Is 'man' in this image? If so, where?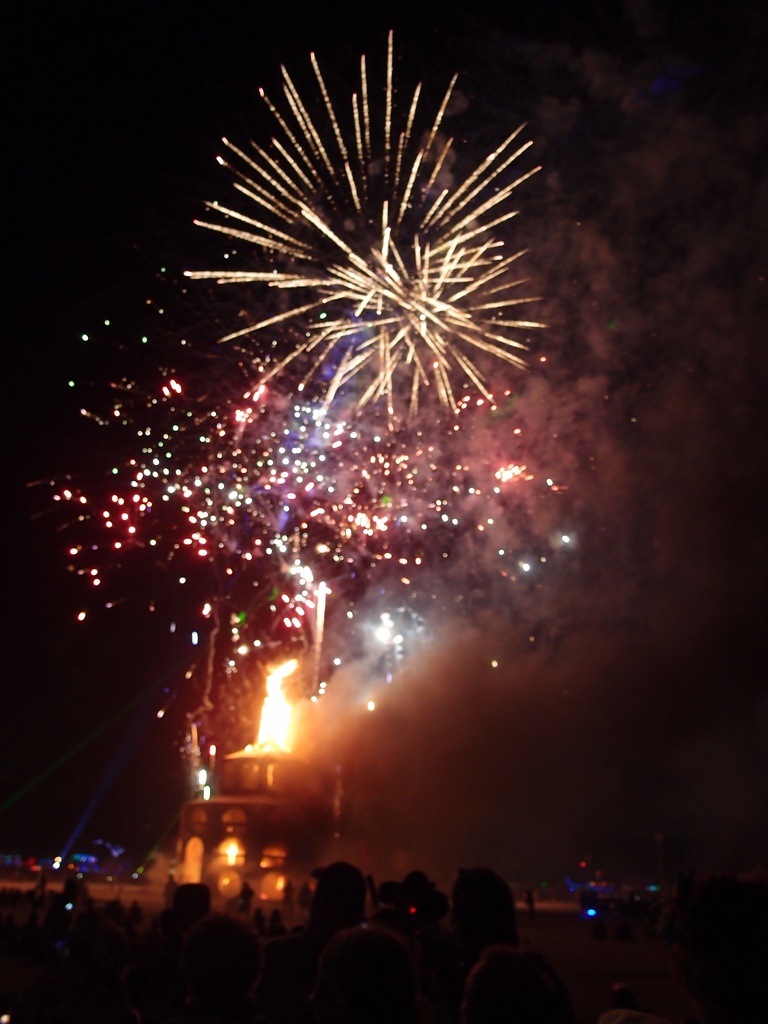
Yes, at bbox=(179, 922, 261, 1023).
